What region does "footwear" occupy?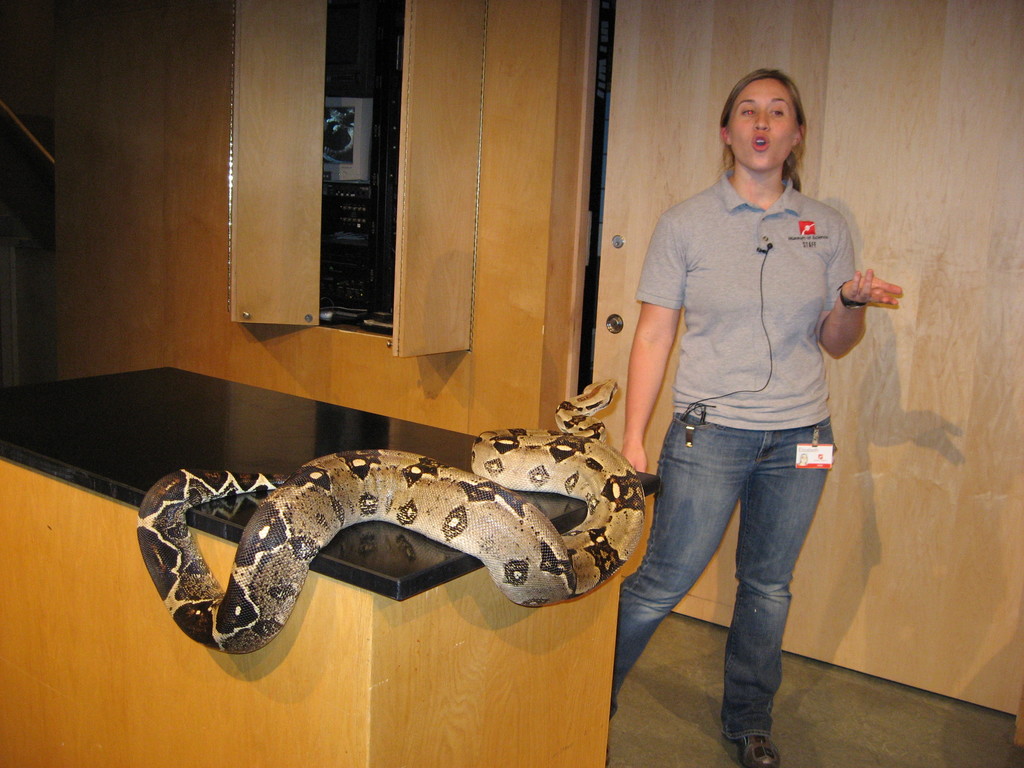
BBox(734, 726, 782, 767).
